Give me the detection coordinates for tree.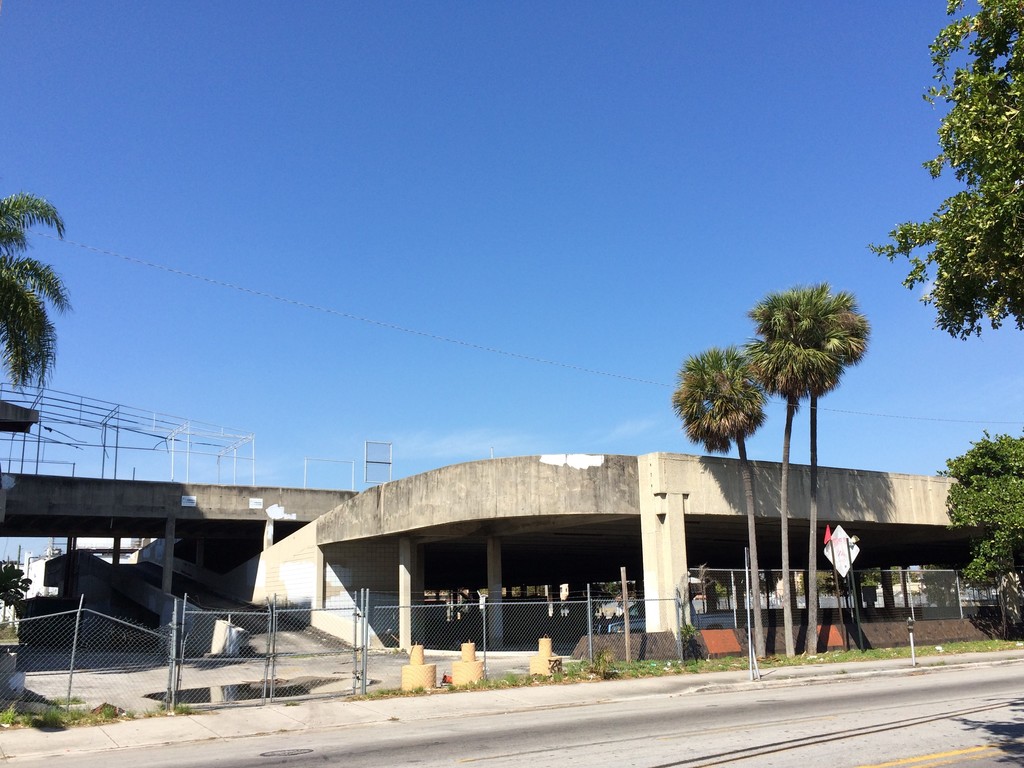
<bbox>0, 193, 72, 395</bbox>.
